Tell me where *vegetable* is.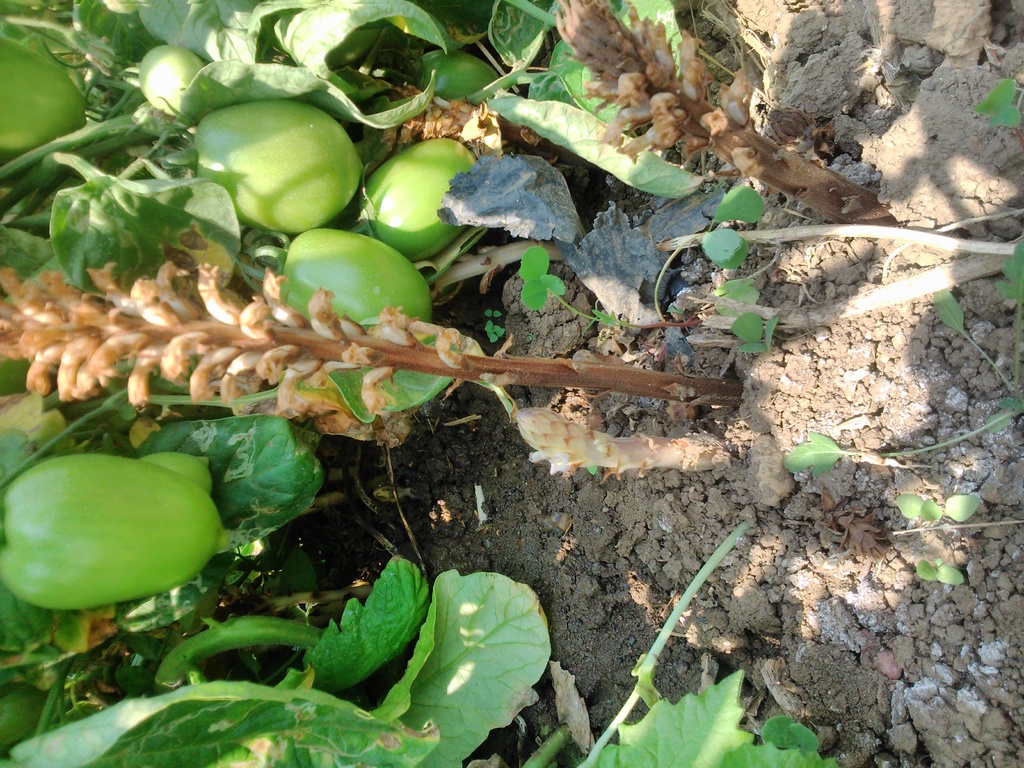
*vegetable* is at {"x1": 334, "y1": 125, "x2": 543, "y2": 254}.
